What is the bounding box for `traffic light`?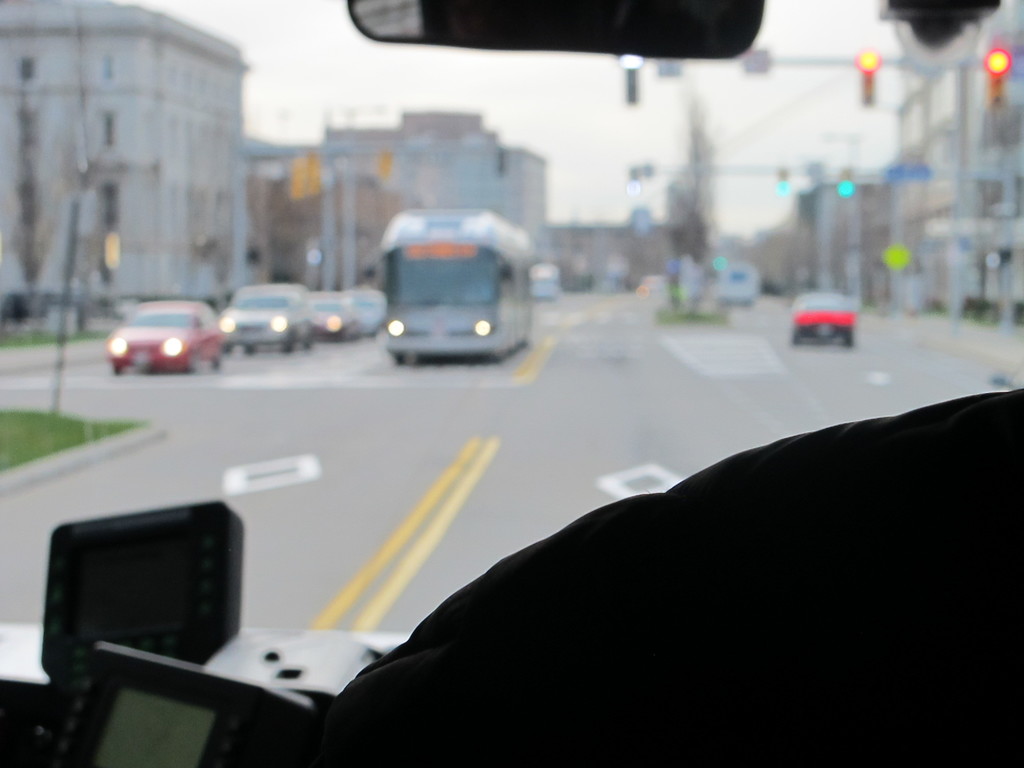
(376, 152, 392, 175).
